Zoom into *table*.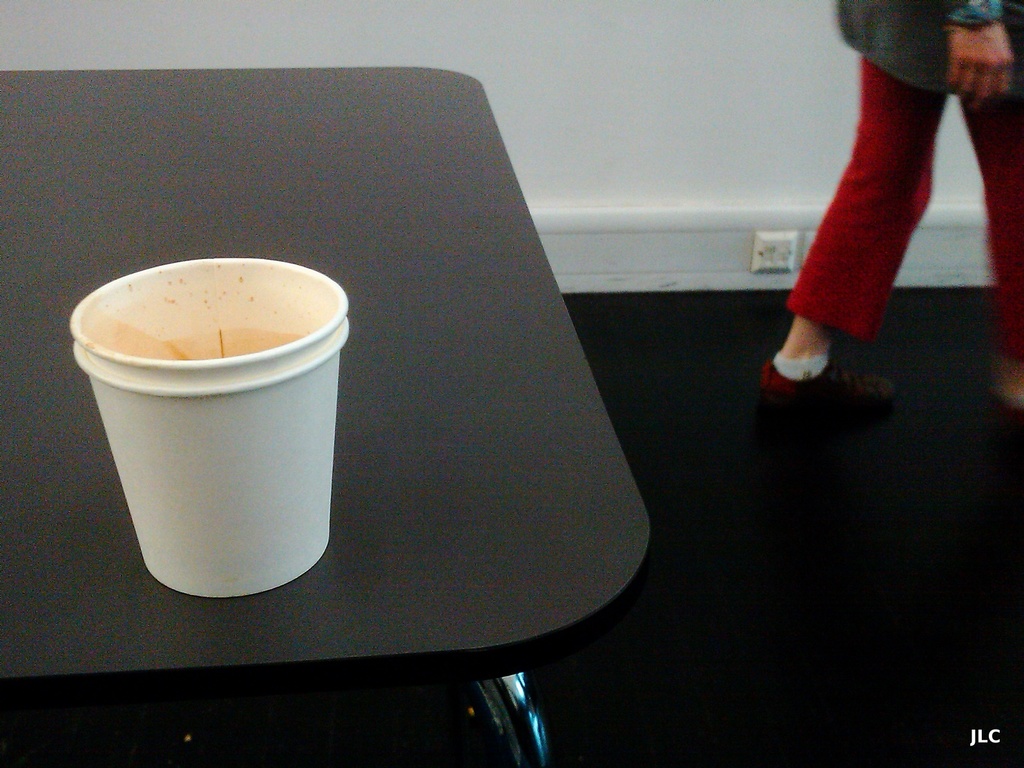
Zoom target: 0 111 780 743.
